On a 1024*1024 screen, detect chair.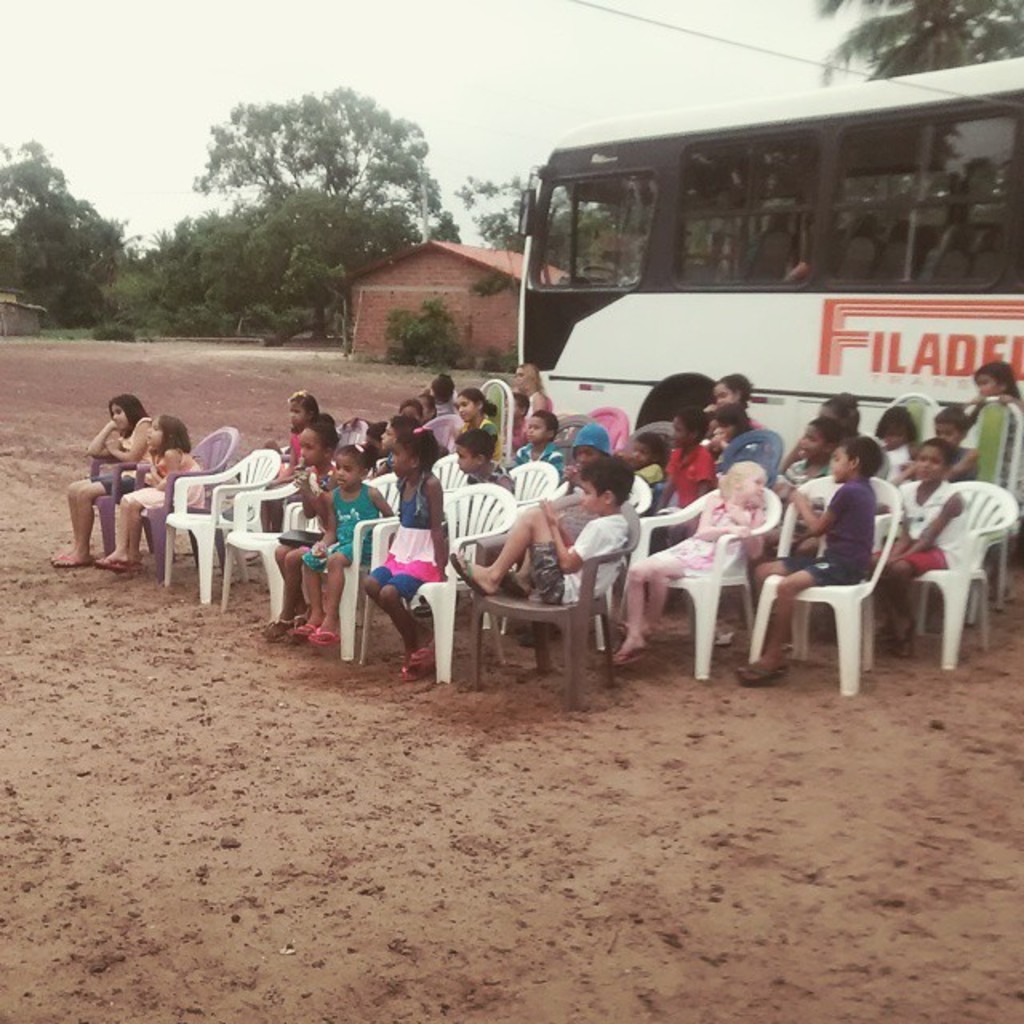
<box>427,450,472,509</box>.
